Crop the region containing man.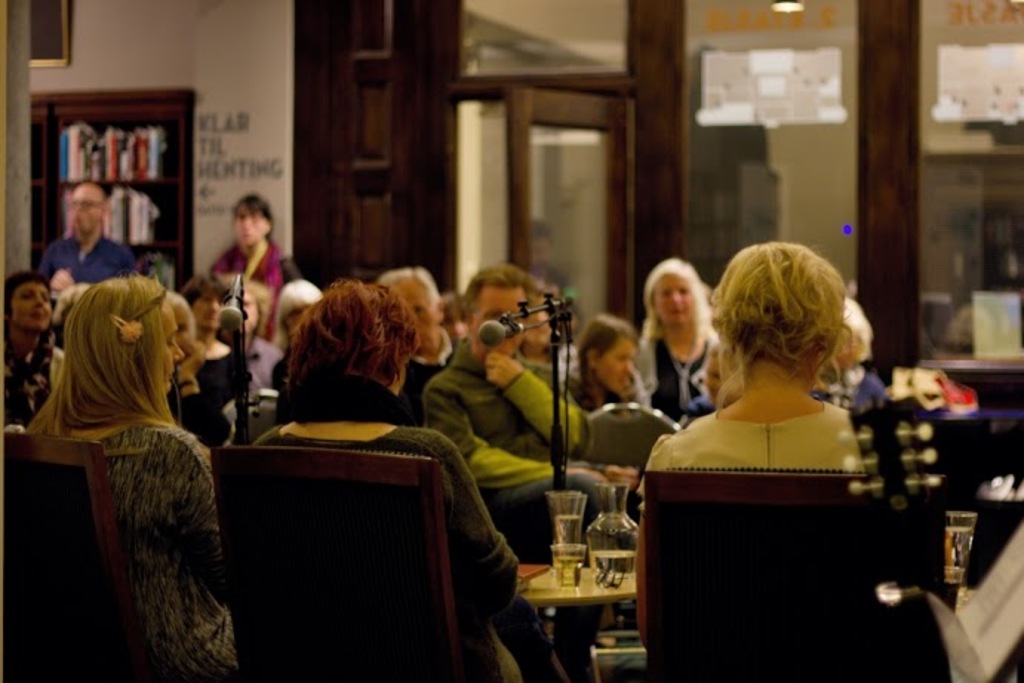
Crop region: box=[421, 261, 640, 676].
